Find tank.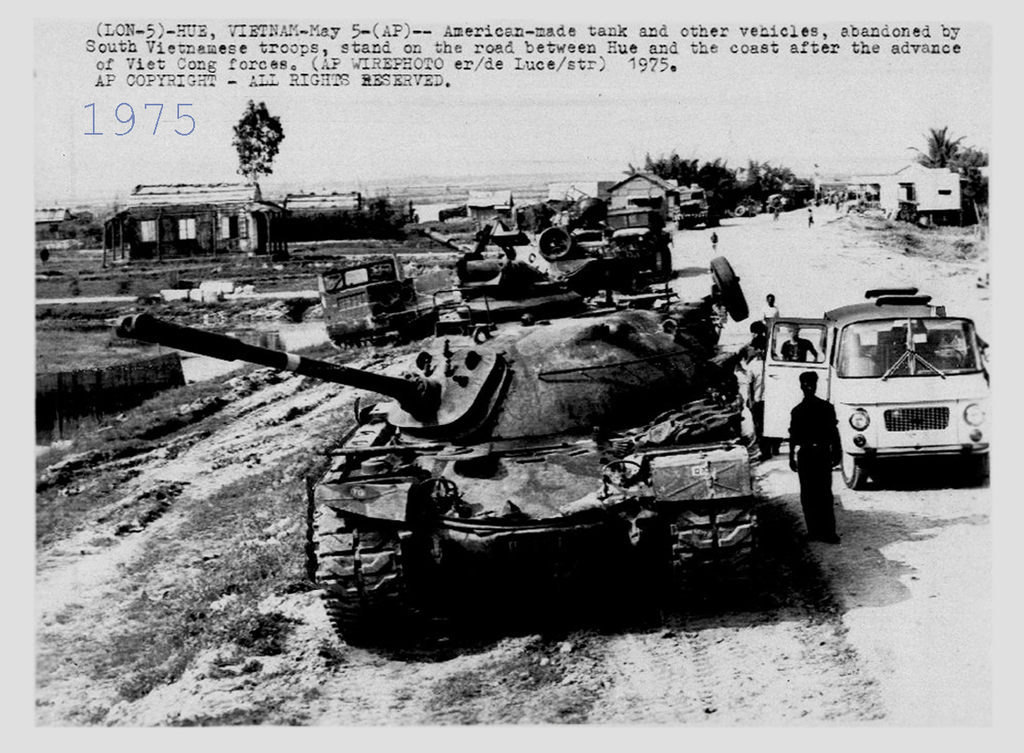
Rect(111, 305, 763, 646).
